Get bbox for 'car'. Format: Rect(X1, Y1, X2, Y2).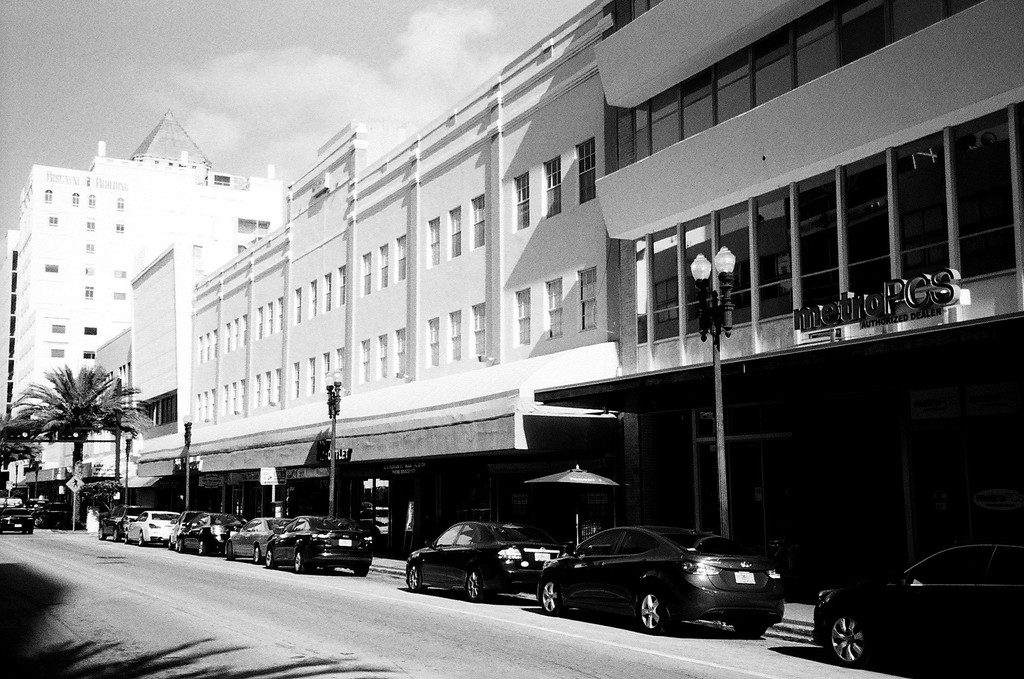
Rect(405, 521, 560, 600).
